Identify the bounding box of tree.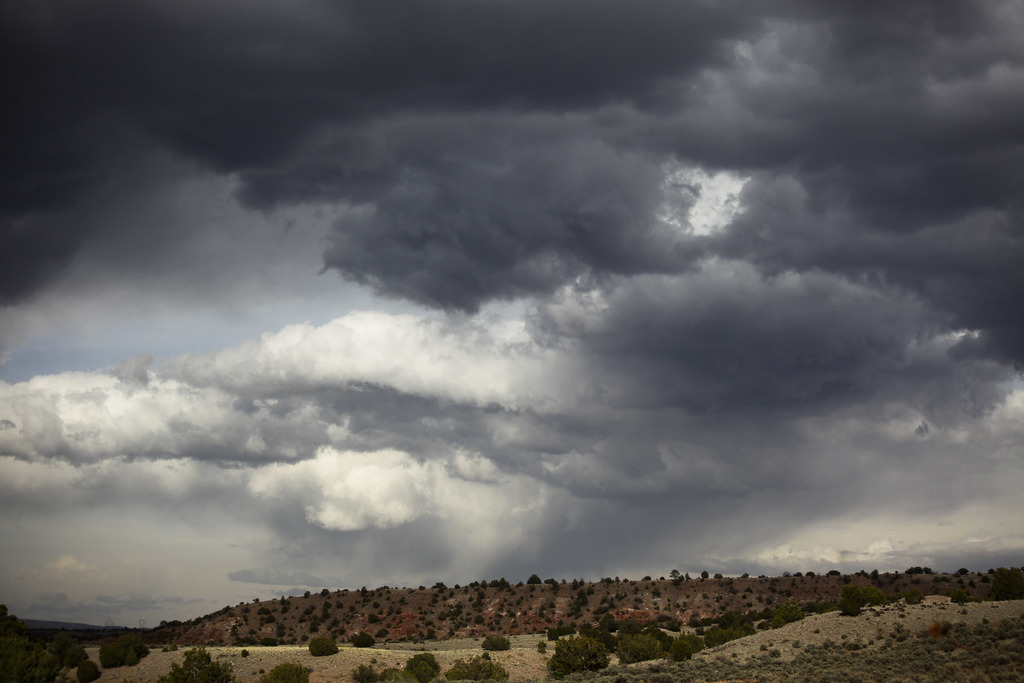
box=[308, 631, 338, 657].
